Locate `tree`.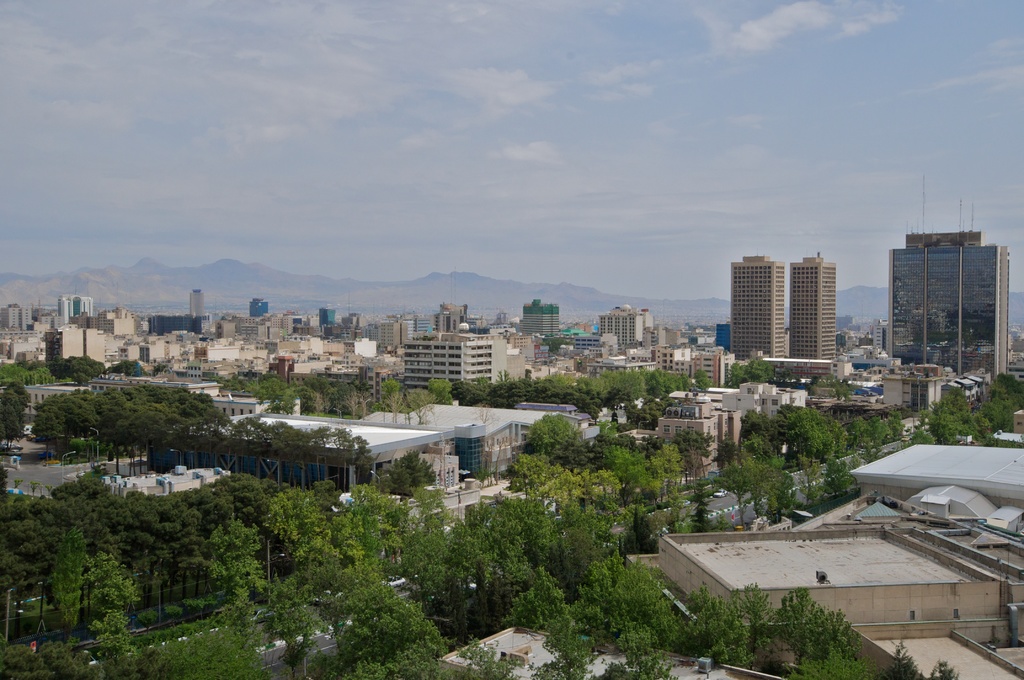
Bounding box: x1=0 y1=381 x2=31 y2=449.
